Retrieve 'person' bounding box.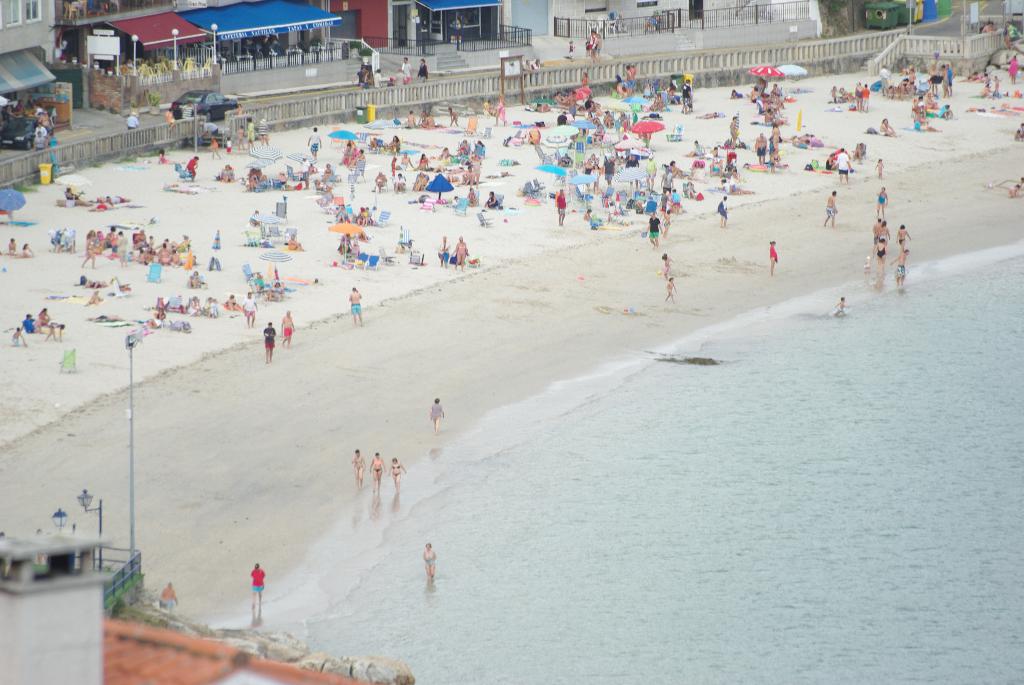
Bounding box: x1=1015, y1=115, x2=1023, y2=146.
